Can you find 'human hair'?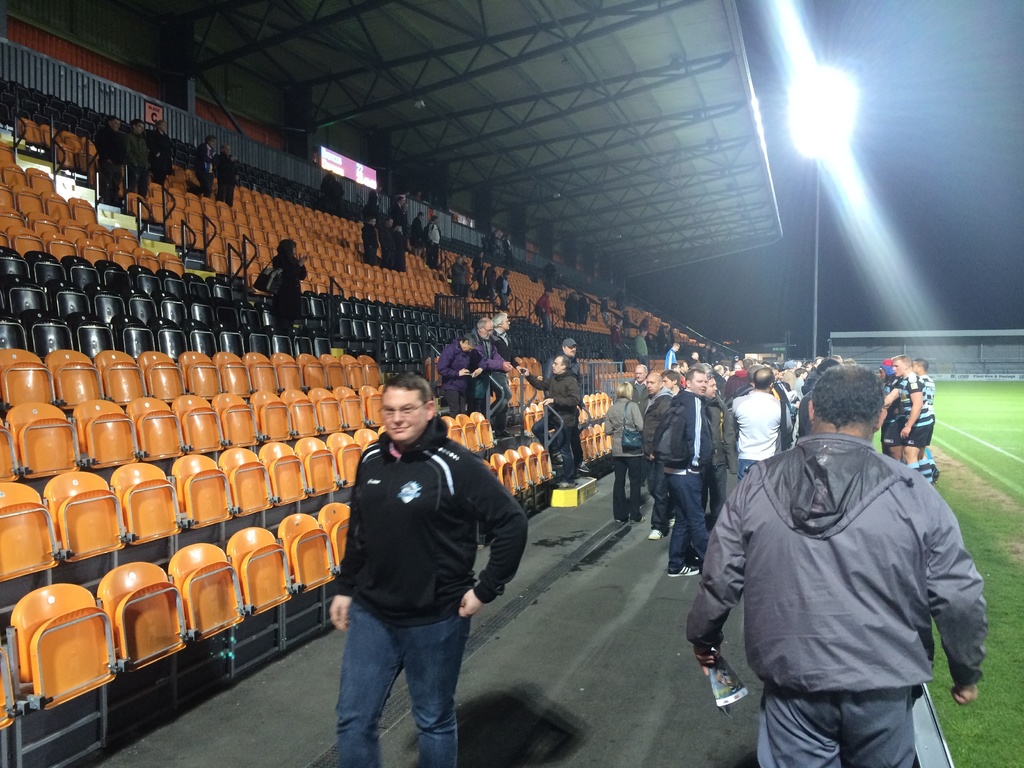
Yes, bounding box: 556,357,571,372.
